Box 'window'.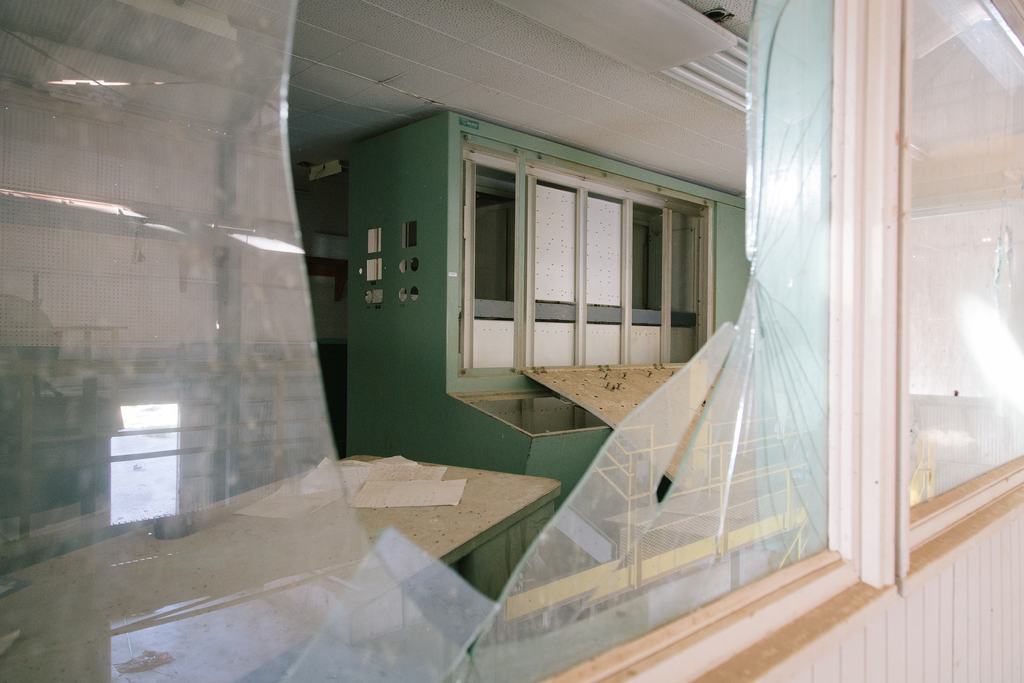
[901,0,1023,588].
